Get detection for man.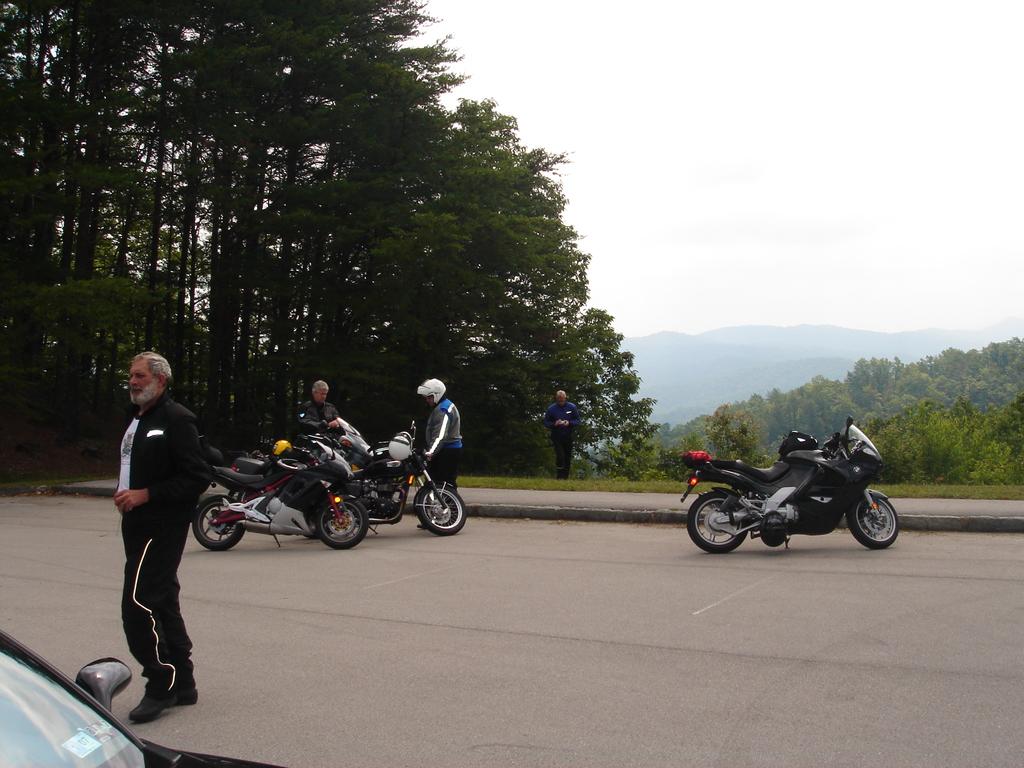
Detection: left=545, top=391, right=582, bottom=479.
